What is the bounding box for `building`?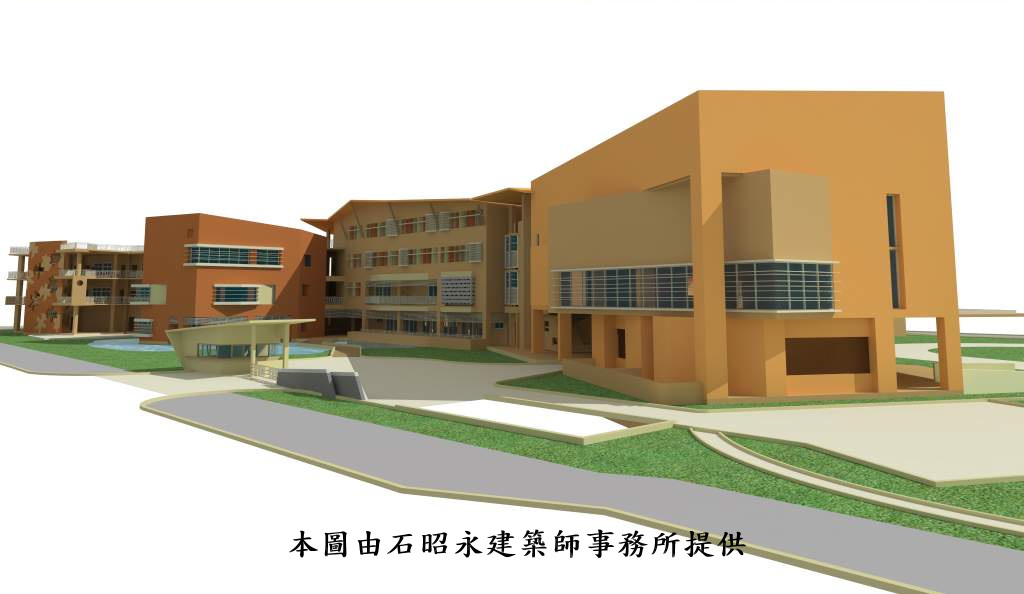
bbox(299, 185, 531, 366).
